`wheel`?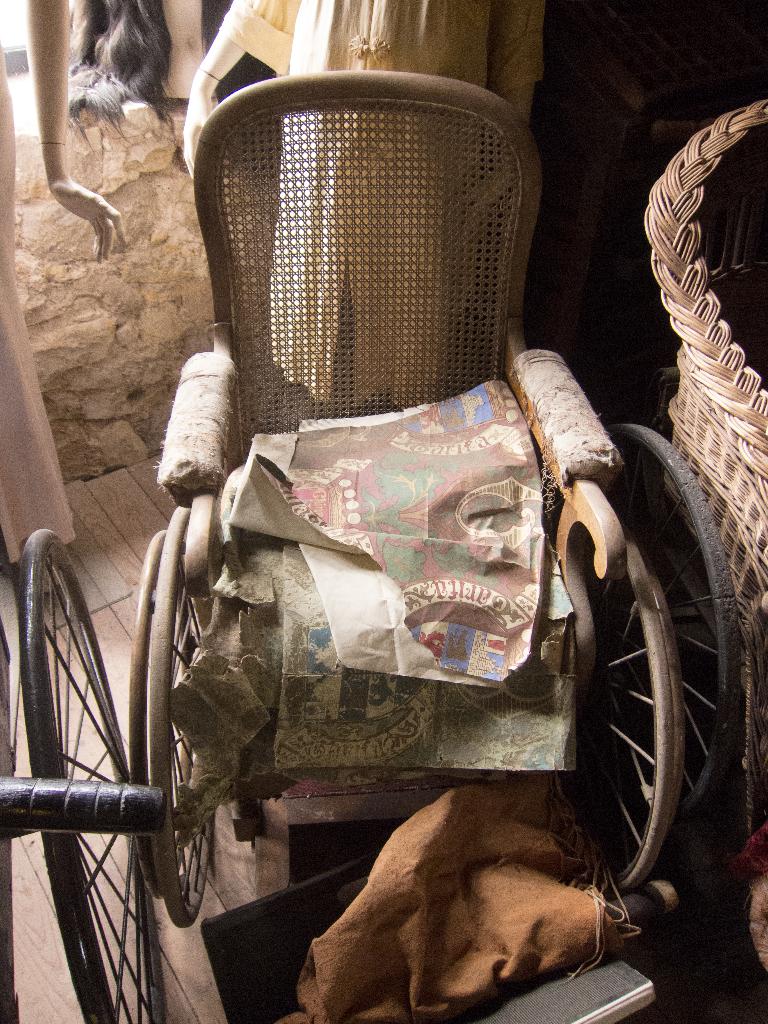
bbox(566, 411, 730, 888)
